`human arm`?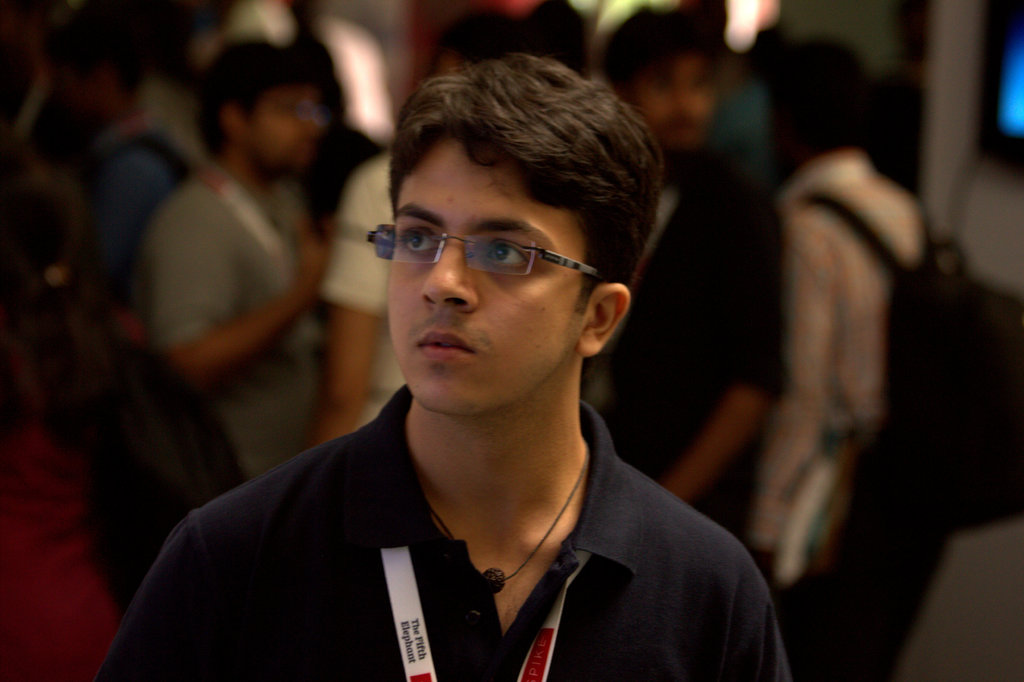
(x1=302, y1=159, x2=391, y2=455)
